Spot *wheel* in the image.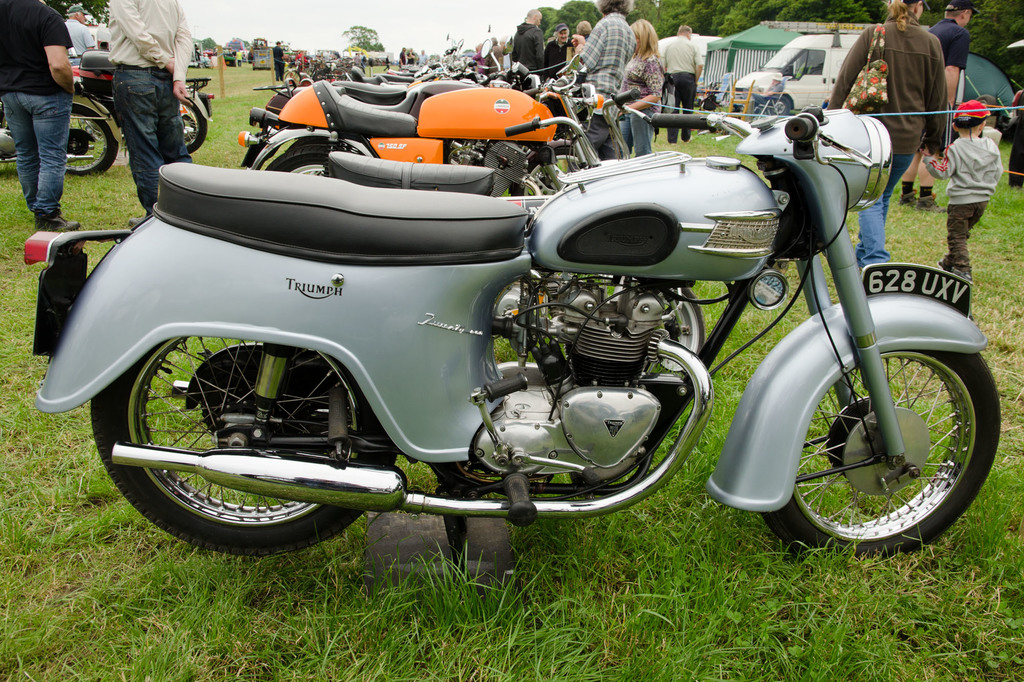
*wheel* found at 90,338,397,555.
